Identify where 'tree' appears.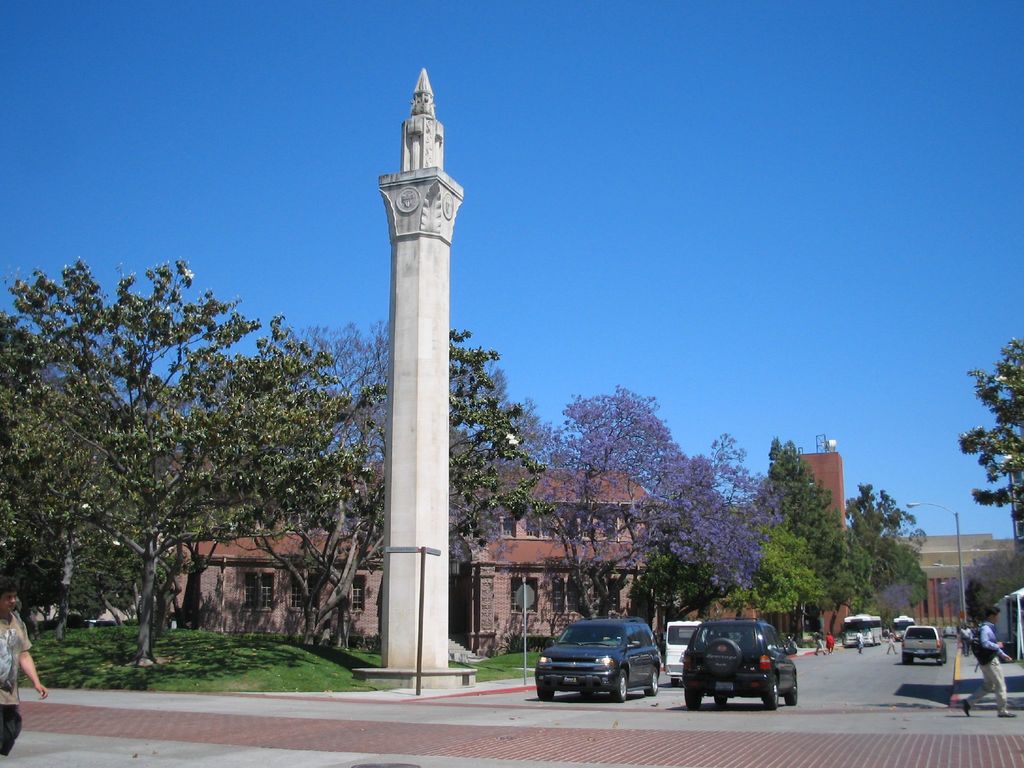
Appears at 0,252,390,673.
